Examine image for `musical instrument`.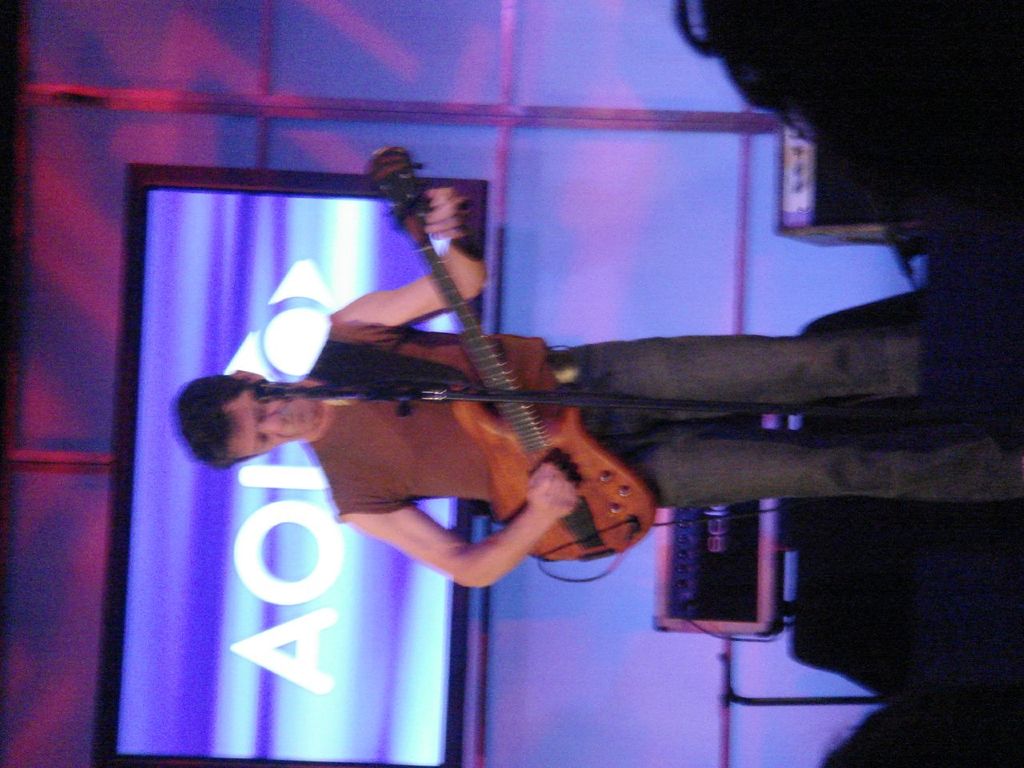
Examination result: (left=262, top=172, right=690, bottom=602).
